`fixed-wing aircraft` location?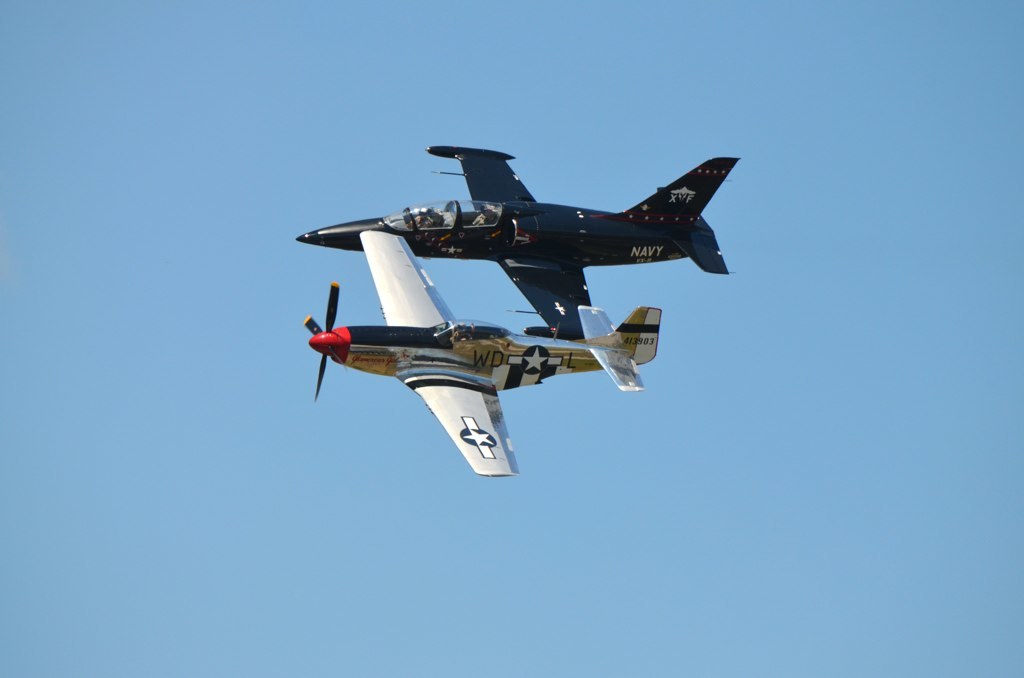
[295,145,742,335]
